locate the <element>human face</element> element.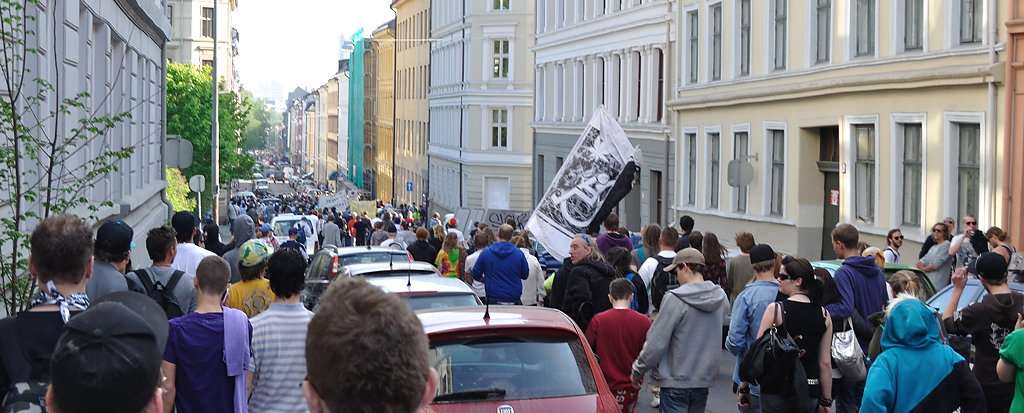
Element bbox: 780:266:795:290.
